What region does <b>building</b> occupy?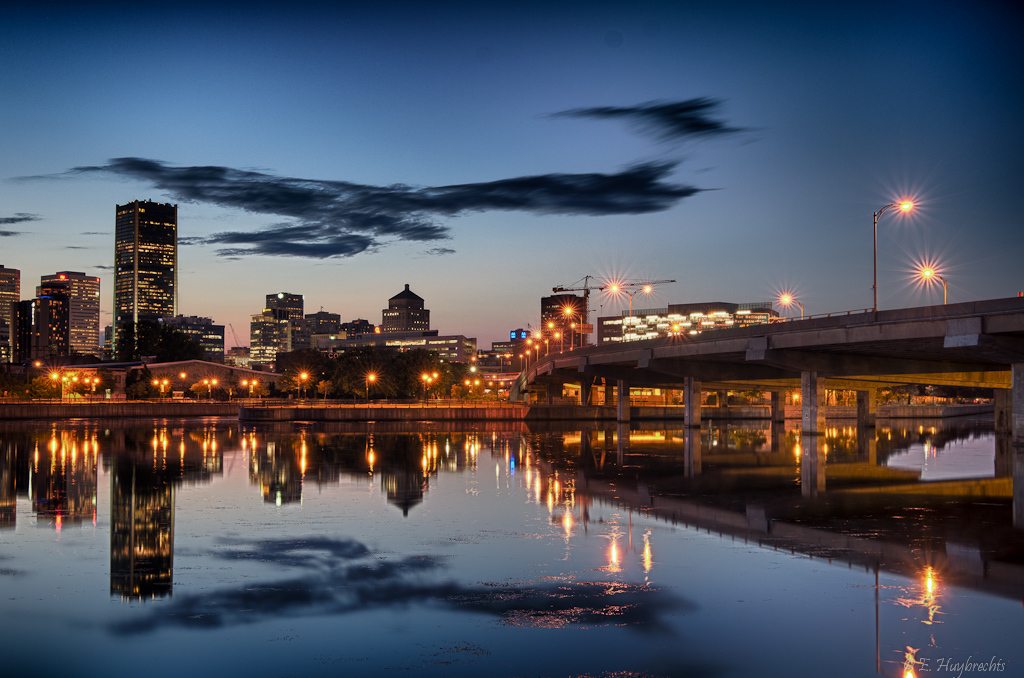
(598, 312, 773, 354).
